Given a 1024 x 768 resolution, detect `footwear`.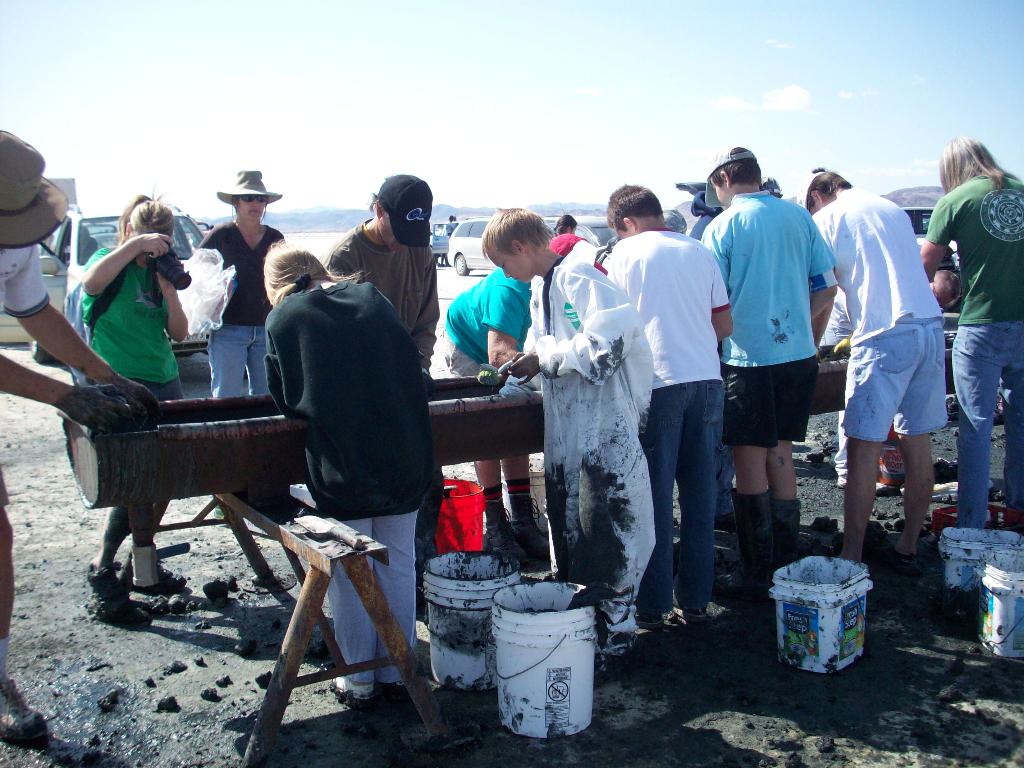
(left=486, top=515, right=529, bottom=561).
